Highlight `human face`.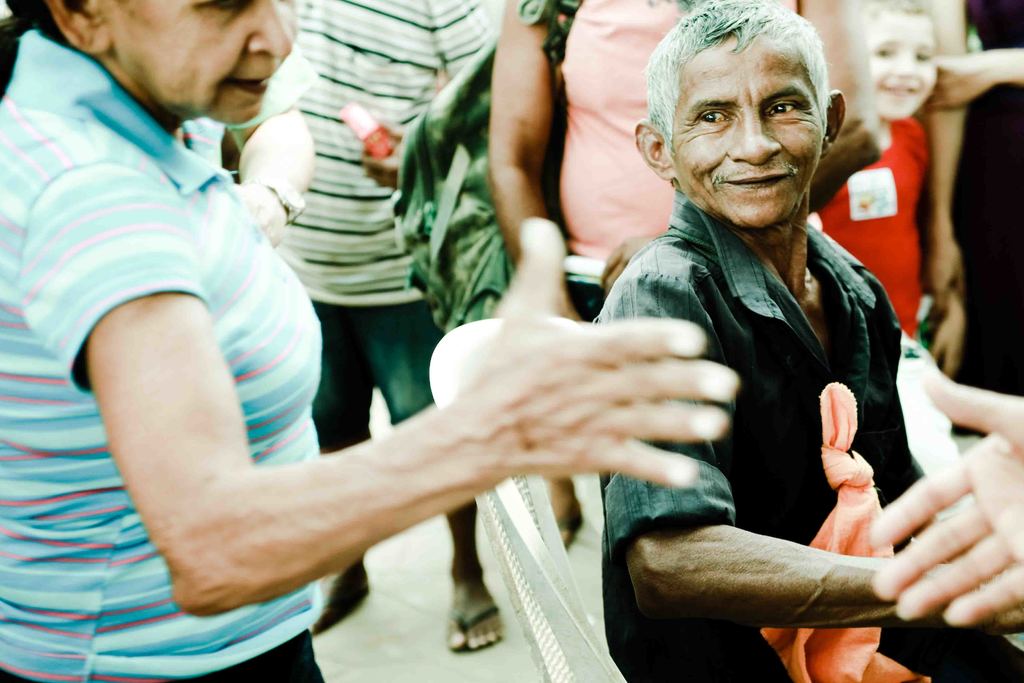
Highlighted region: x1=671, y1=45, x2=827, y2=225.
